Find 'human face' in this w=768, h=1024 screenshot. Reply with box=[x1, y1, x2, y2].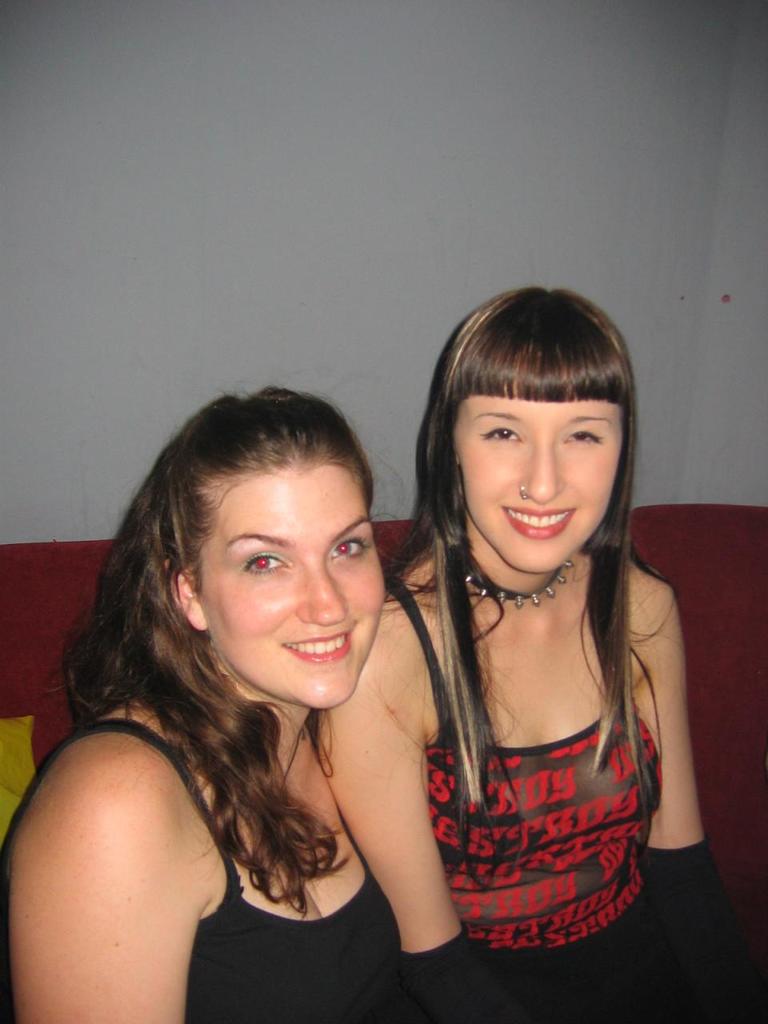
box=[446, 361, 635, 566].
